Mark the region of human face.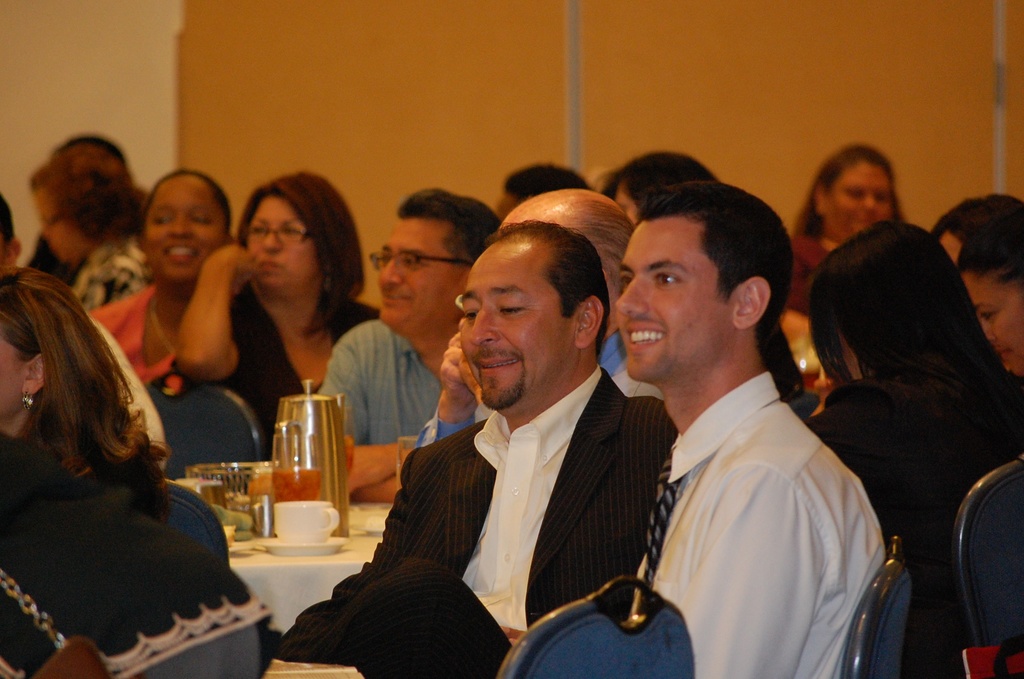
Region: l=248, t=193, r=316, b=290.
